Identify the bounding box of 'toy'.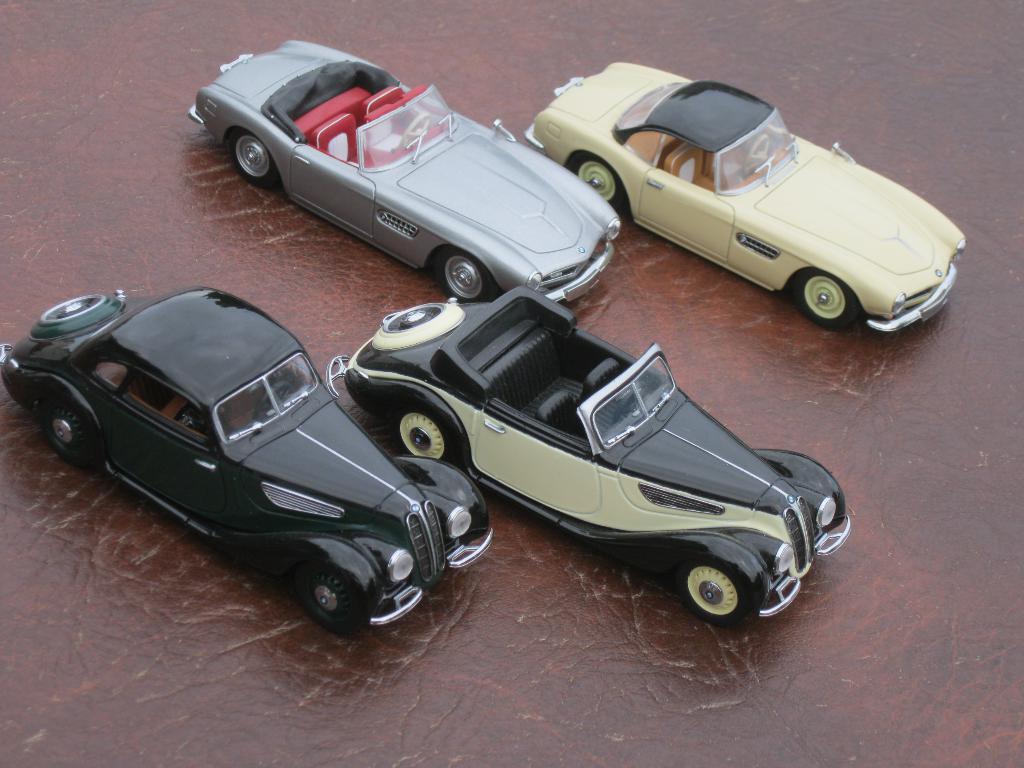
bbox=[523, 61, 964, 333].
